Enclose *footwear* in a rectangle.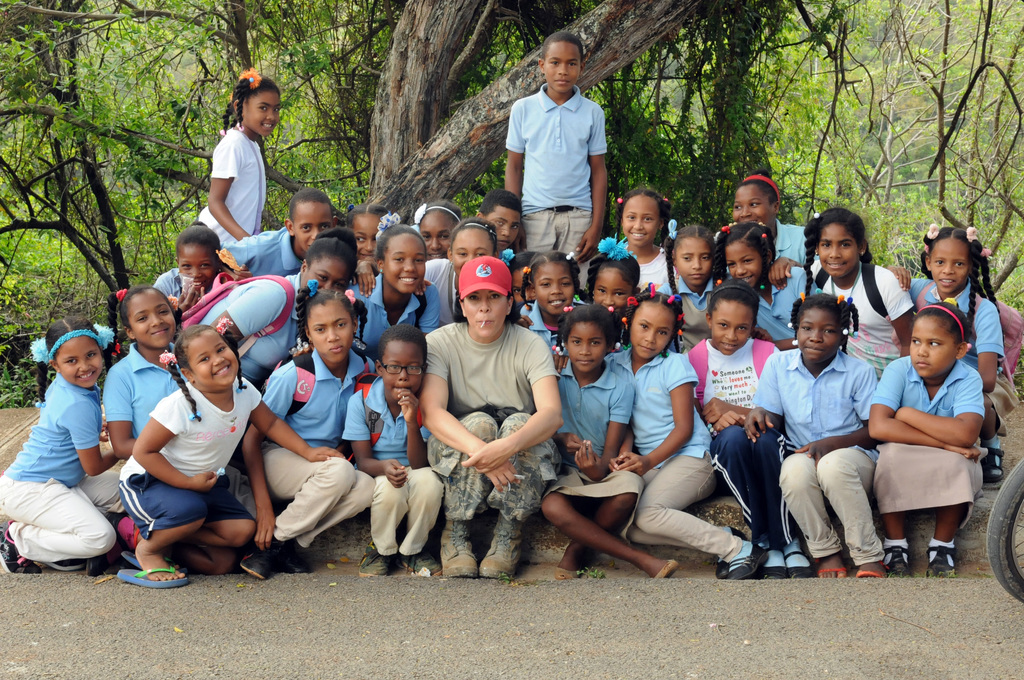
x1=438 y1=519 x2=477 y2=579.
